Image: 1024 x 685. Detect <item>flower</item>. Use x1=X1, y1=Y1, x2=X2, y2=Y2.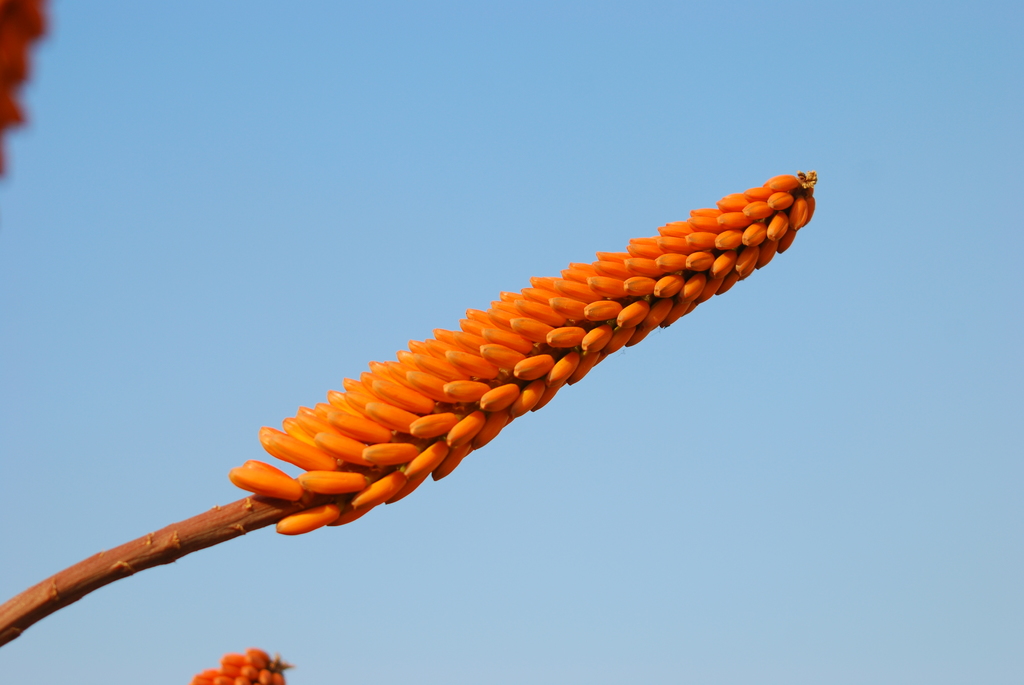
x1=0, y1=0, x2=51, y2=173.
